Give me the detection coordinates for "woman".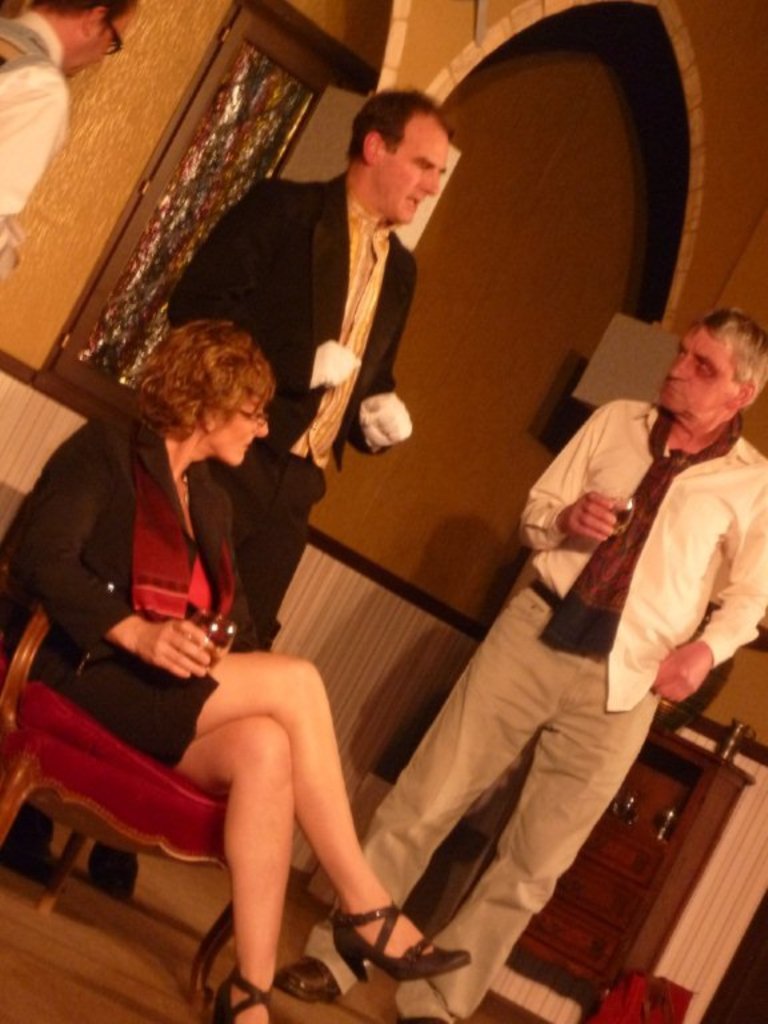
55:224:415:993.
